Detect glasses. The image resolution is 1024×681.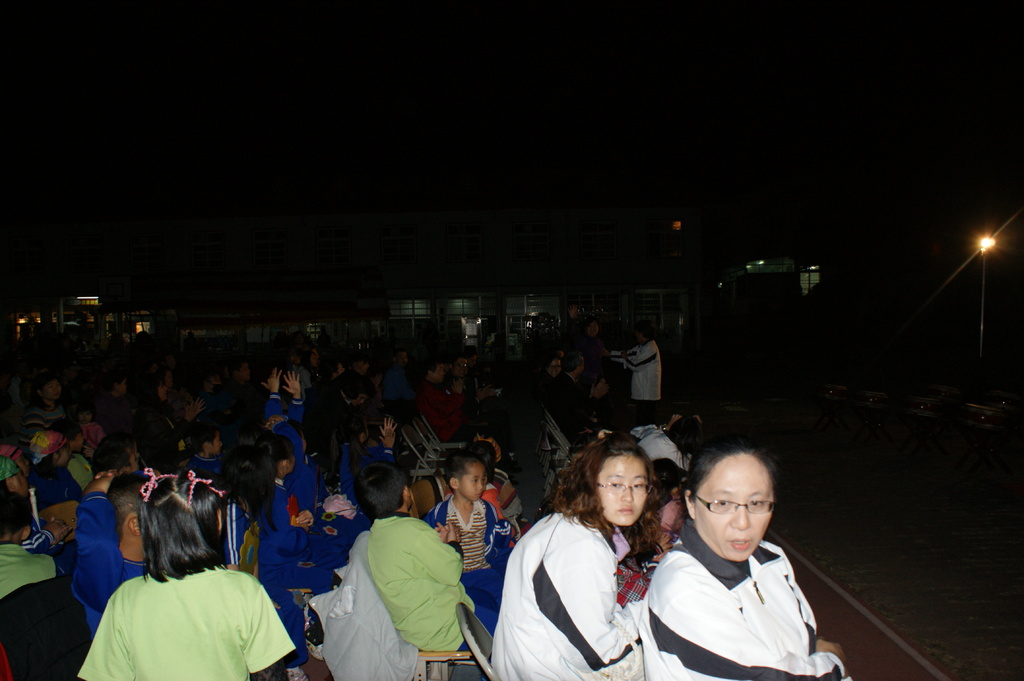
Rect(454, 364, 467, 371).
